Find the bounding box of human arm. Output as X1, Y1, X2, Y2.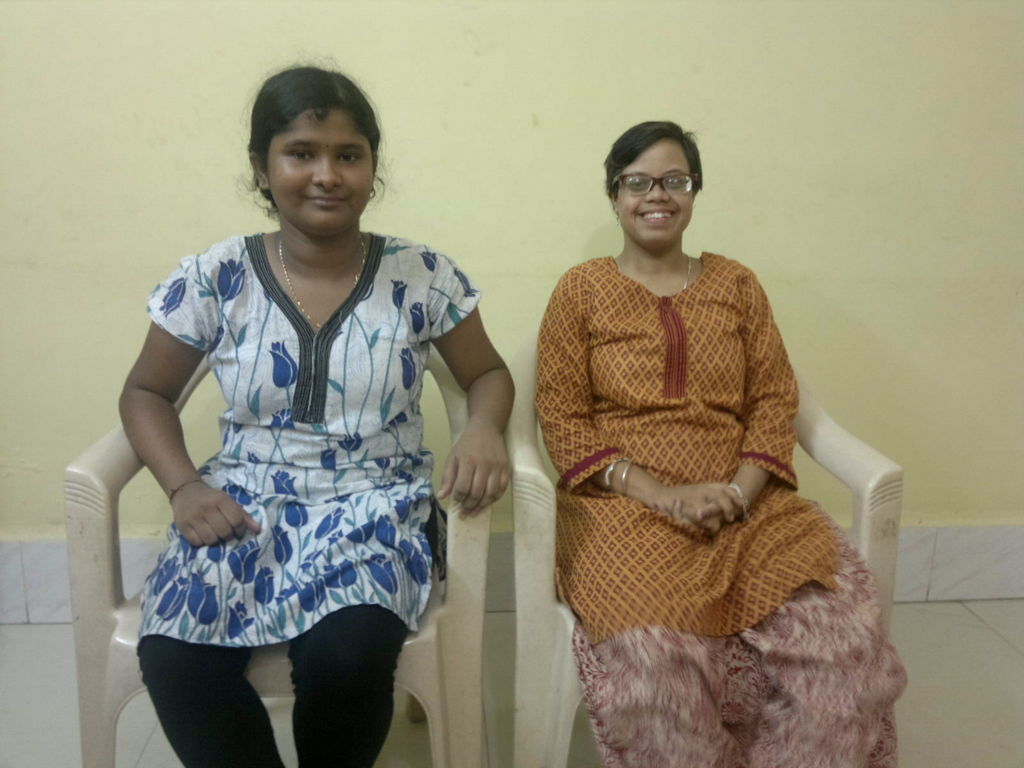
650, 275, 797, 533.
